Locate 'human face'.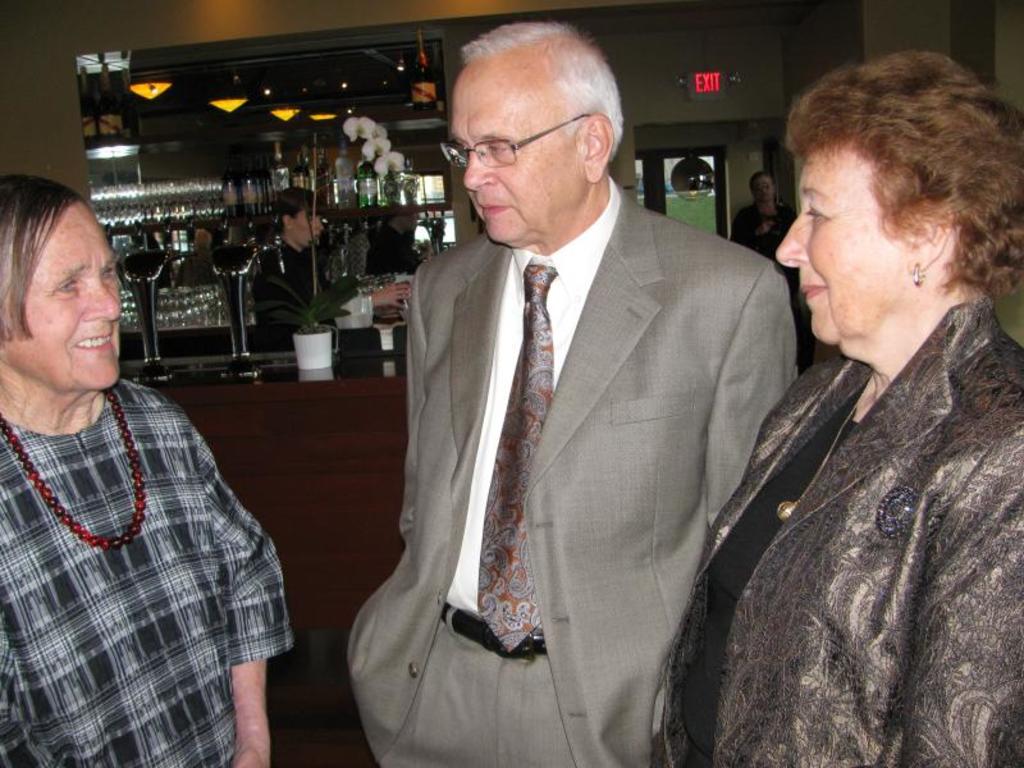
Bounding box: region(3, 207, 125, 384).
